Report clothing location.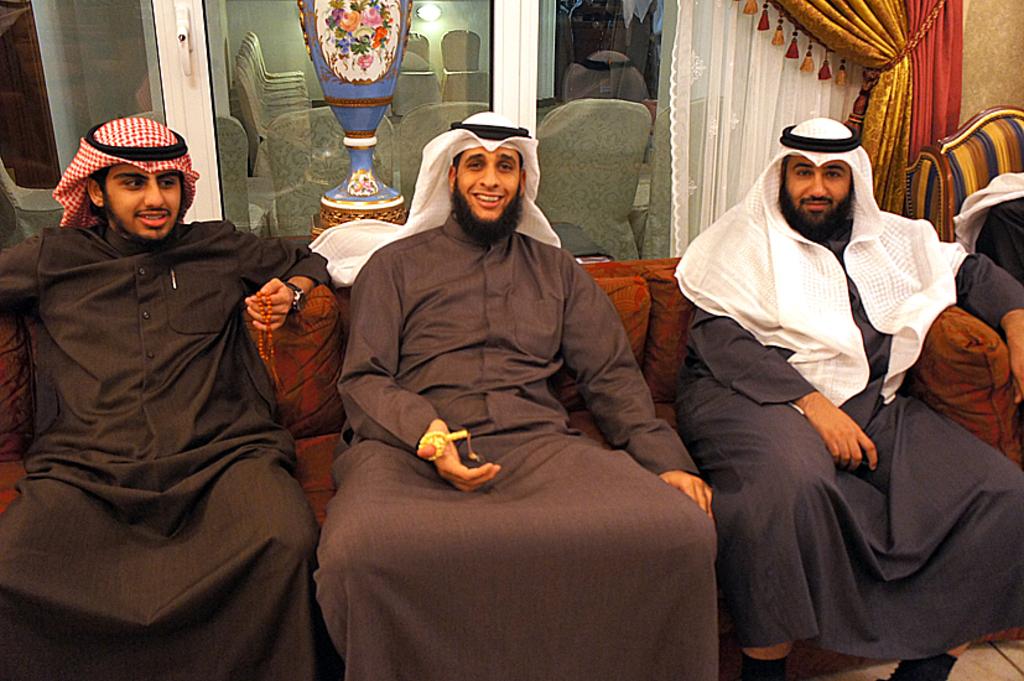
Report: left=973, top=196, right=1023, bottom=281.
